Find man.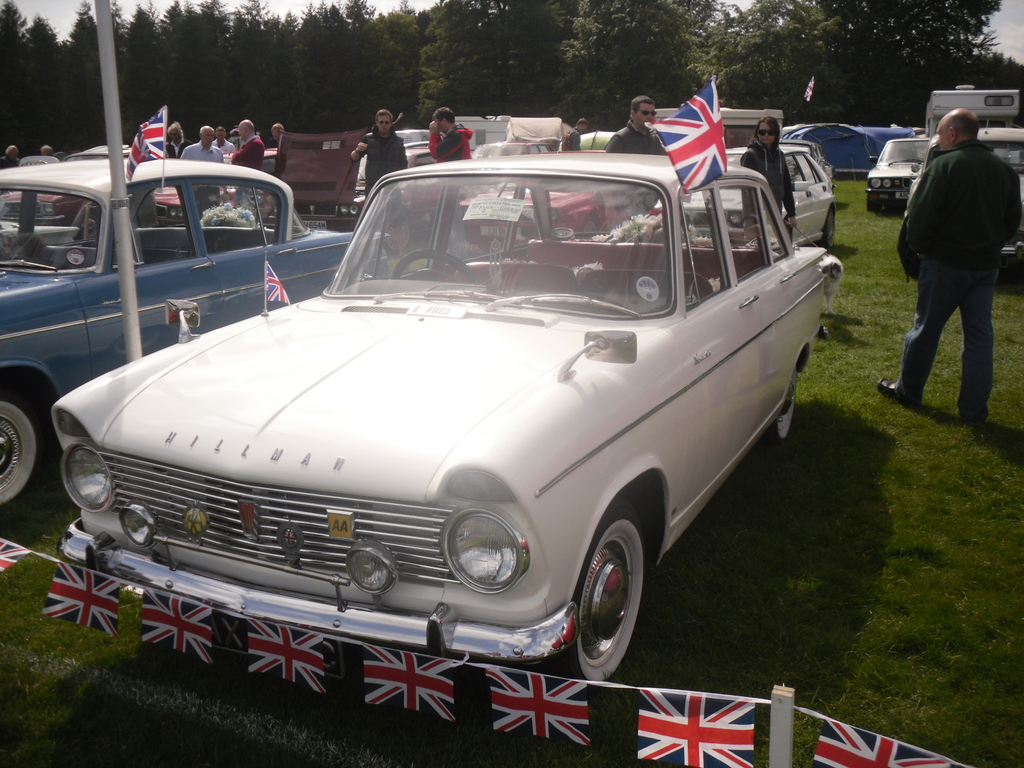
bbox=(164, 124, 196, 157).
